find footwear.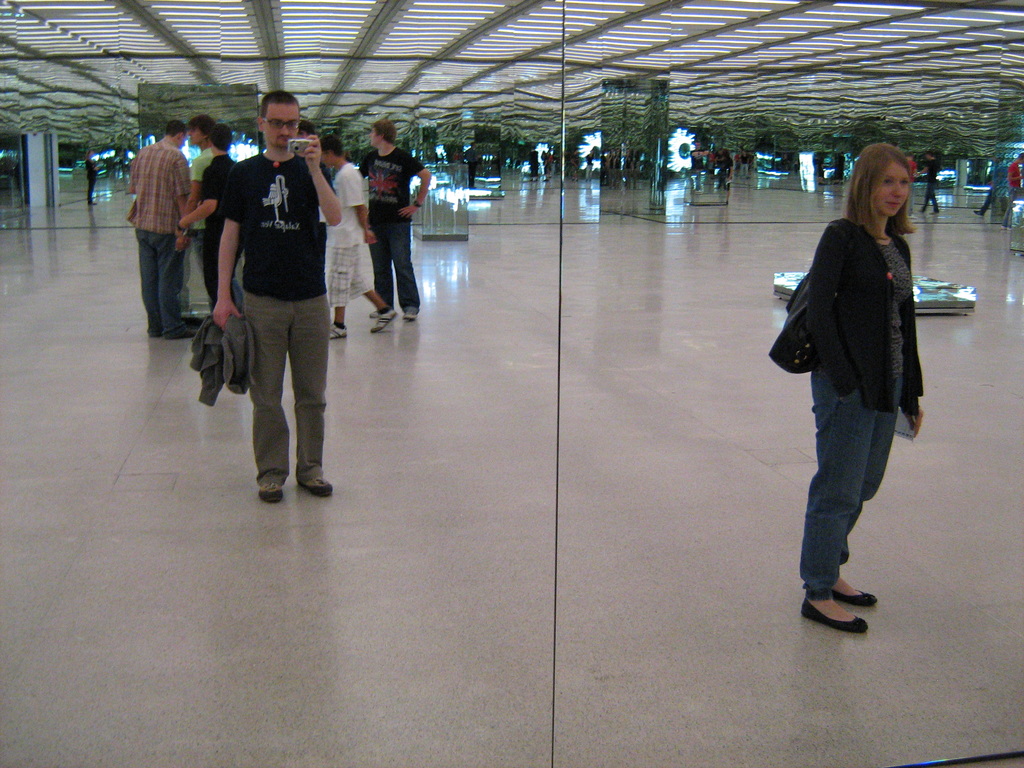
crop(329, 321, 353, 339).
